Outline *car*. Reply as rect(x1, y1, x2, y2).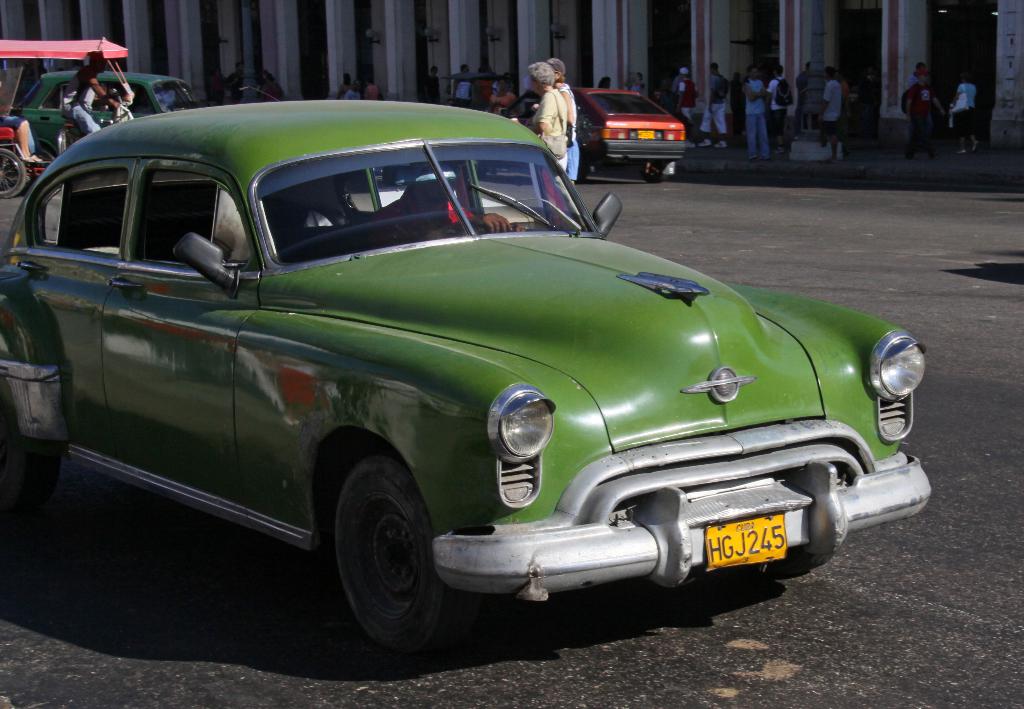
rect(500, 89, 694, 186).
